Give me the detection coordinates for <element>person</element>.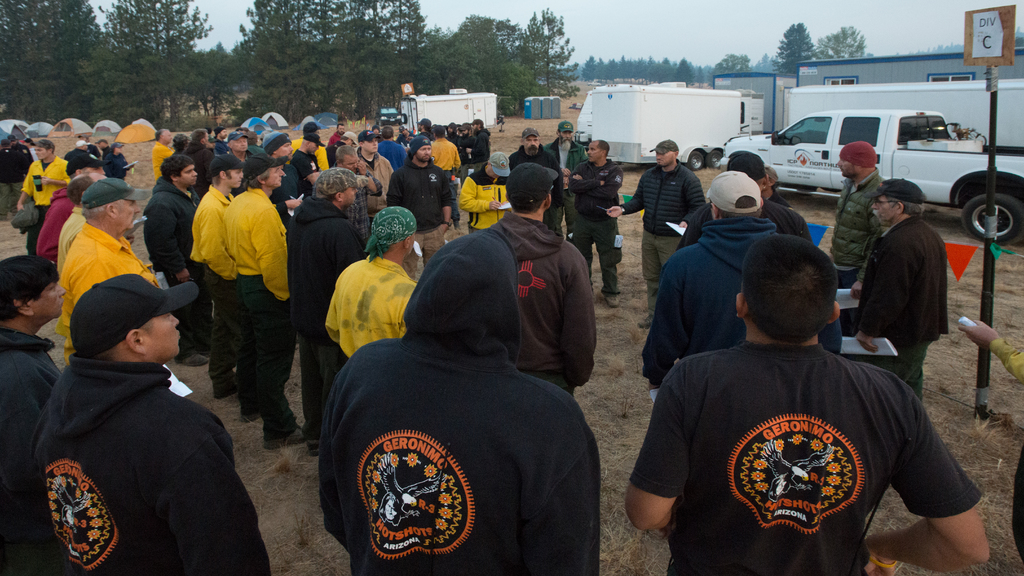
detection(383, 137, 454, 275).
